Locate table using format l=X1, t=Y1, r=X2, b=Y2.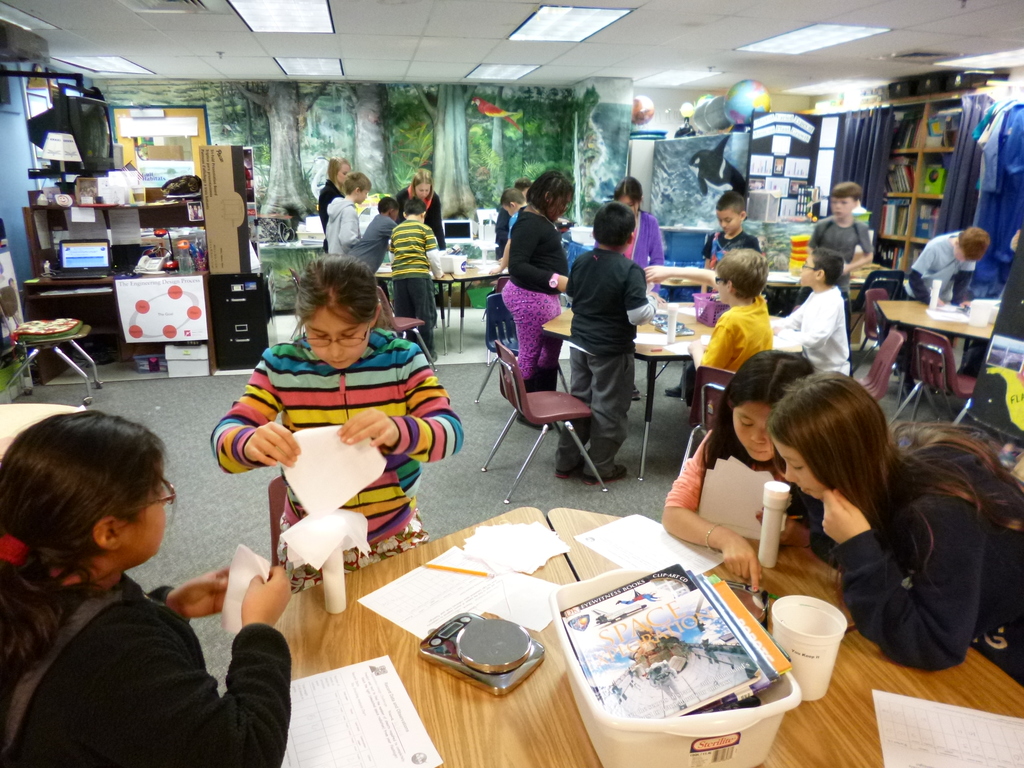
l=547, t=504, r=1023, b=767.
